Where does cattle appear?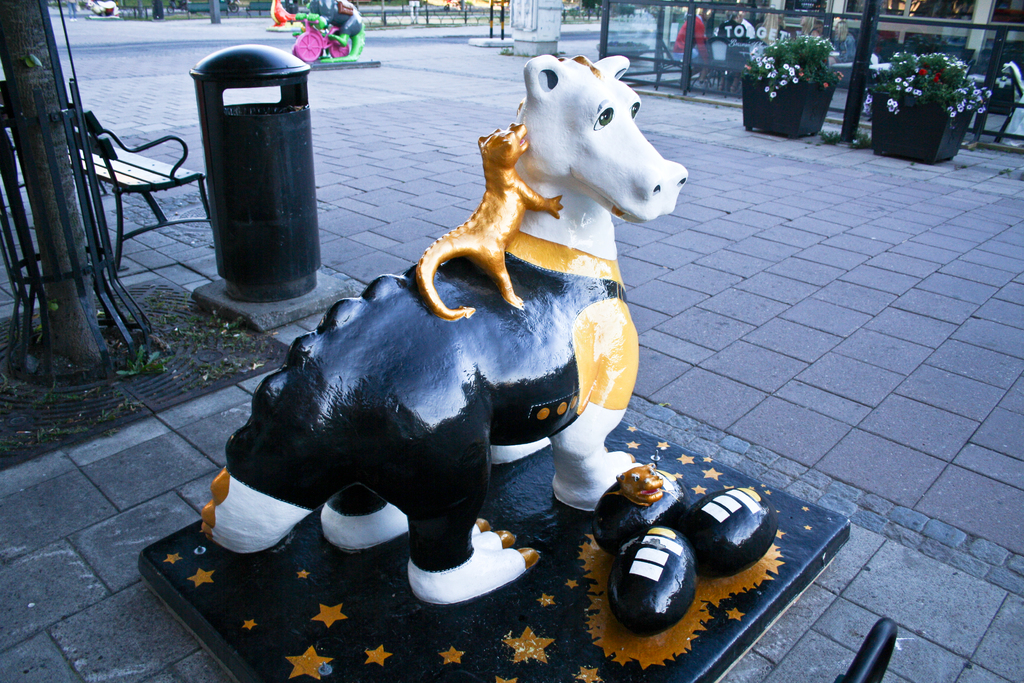
Appears at 202,89,691,586.
